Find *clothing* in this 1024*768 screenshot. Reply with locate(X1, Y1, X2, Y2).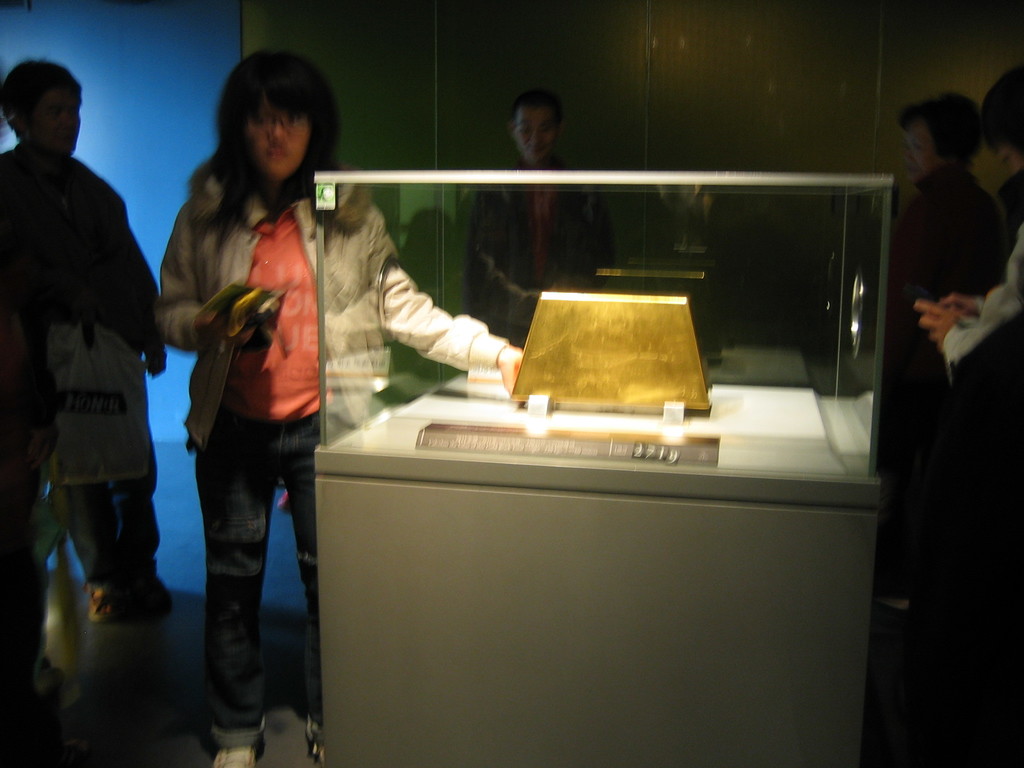
locate(5, 126, 182, 719).
